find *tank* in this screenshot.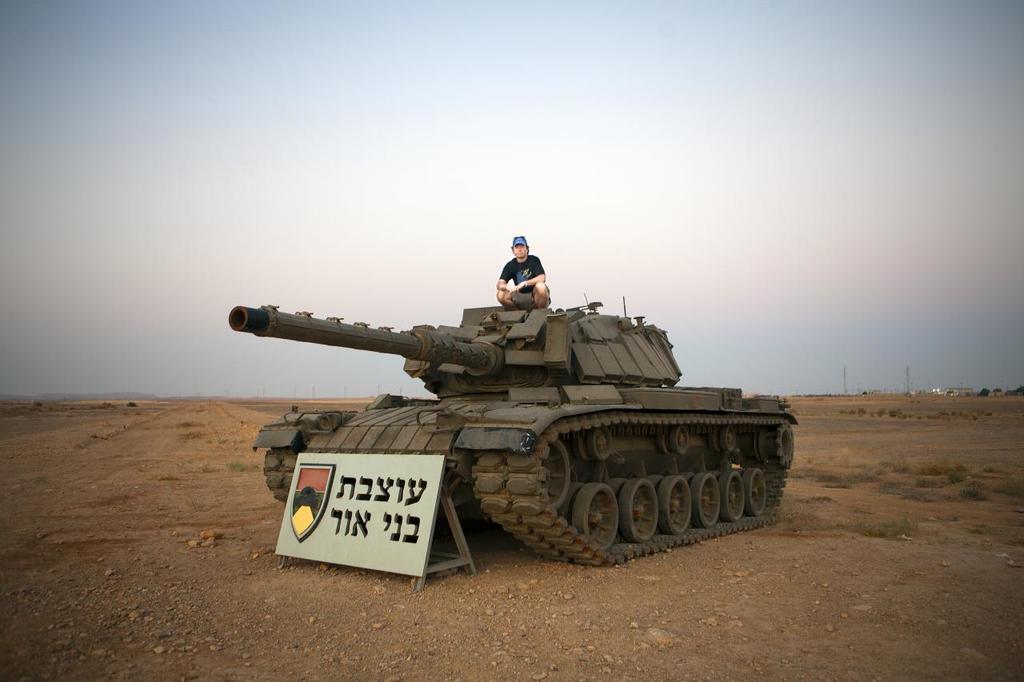
The bounding box for *tank* is 228 295 799 564.
